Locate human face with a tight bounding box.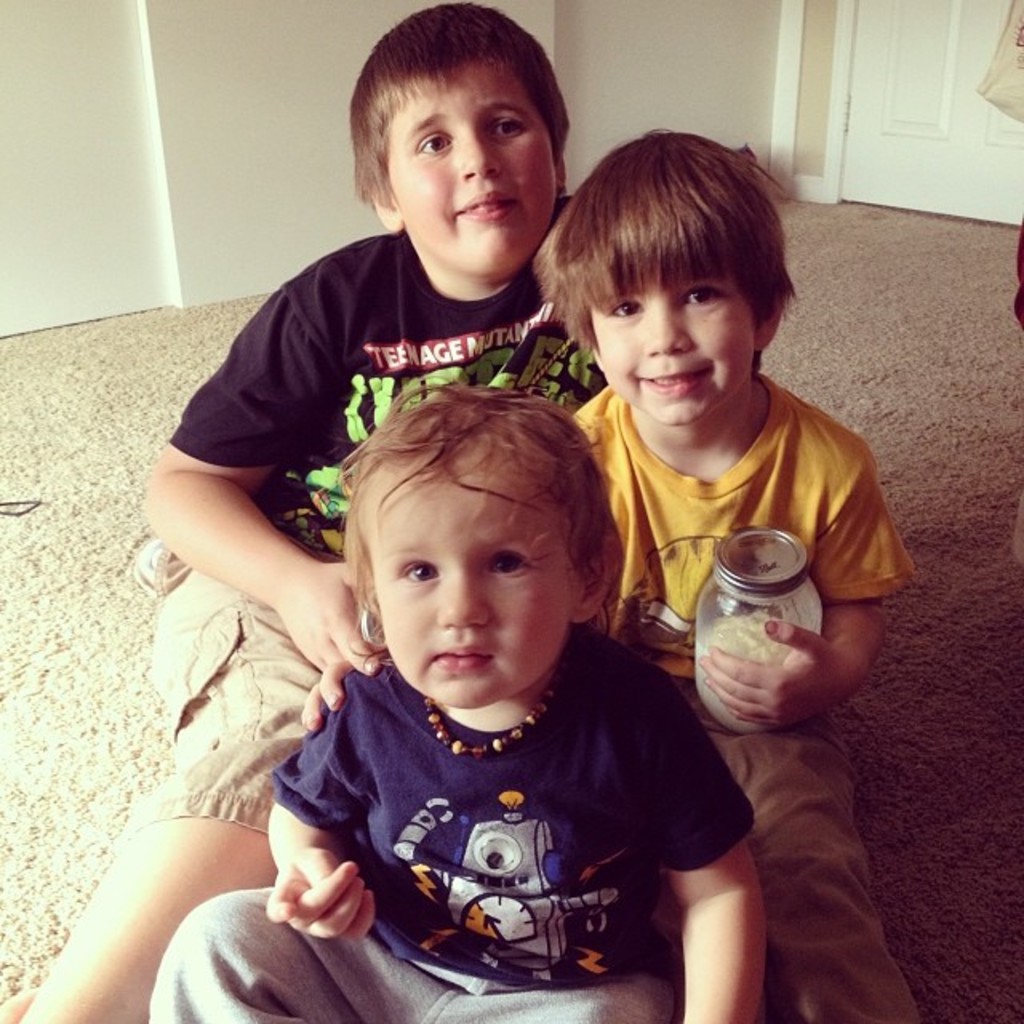
(x1=592, y1=278, x2=755, y2=424).
